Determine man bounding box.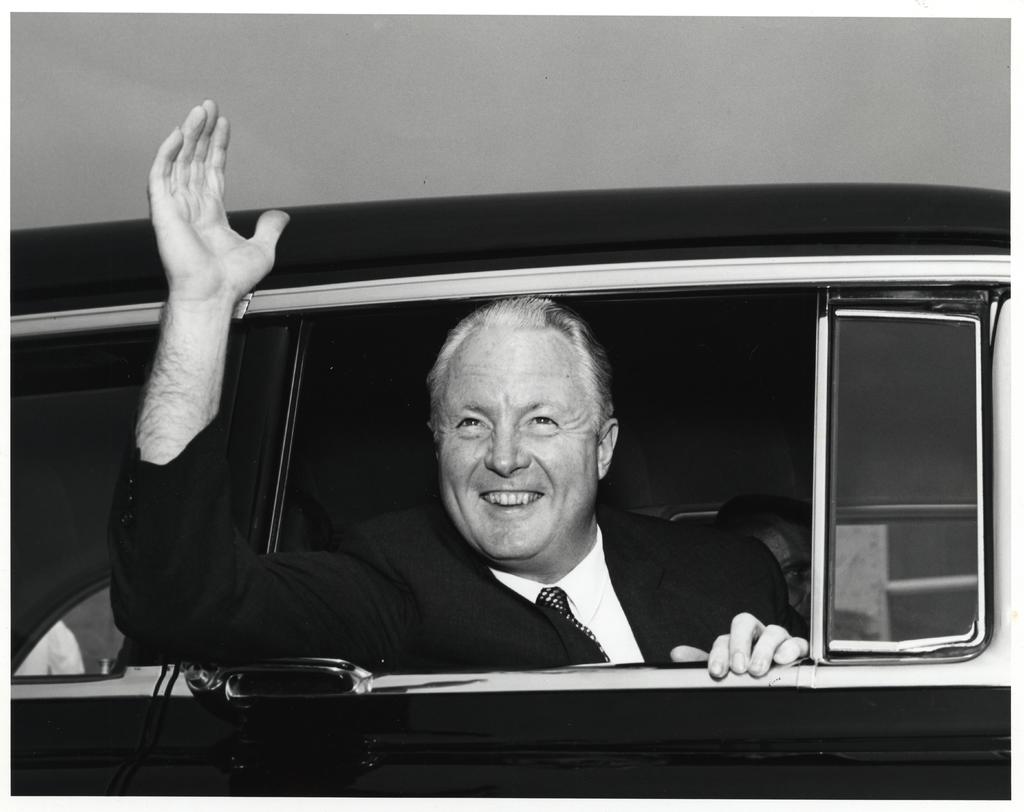
Determined: 104, 95, 817, 670.
